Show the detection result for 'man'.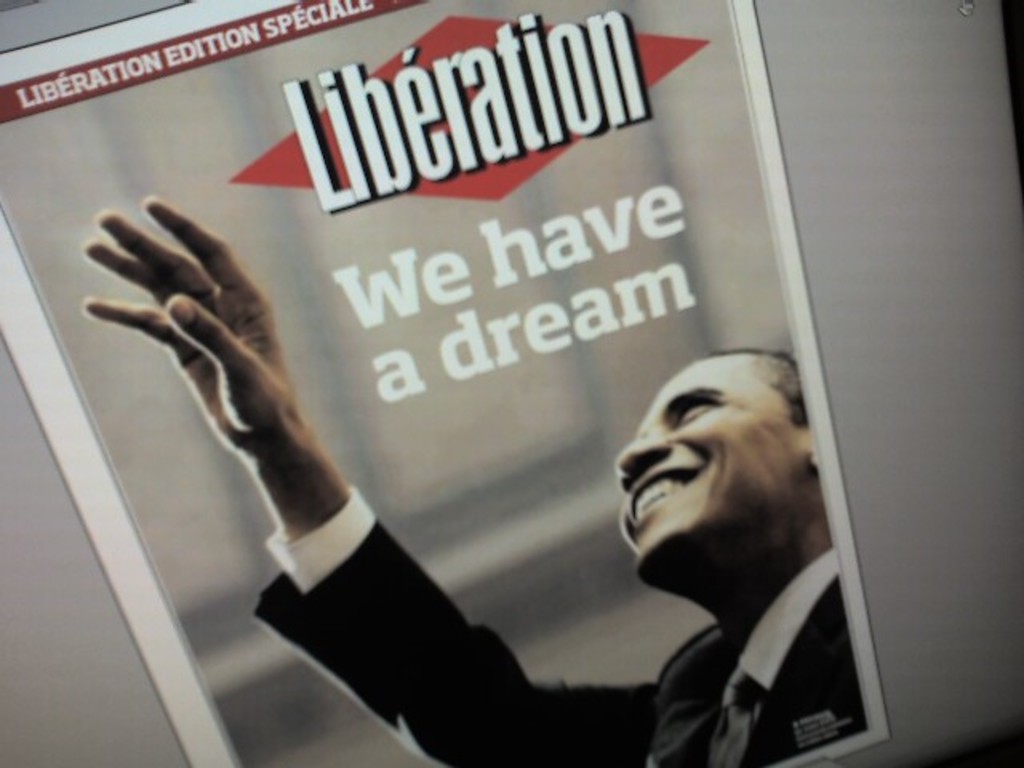
[122, 96, 866, 722].
